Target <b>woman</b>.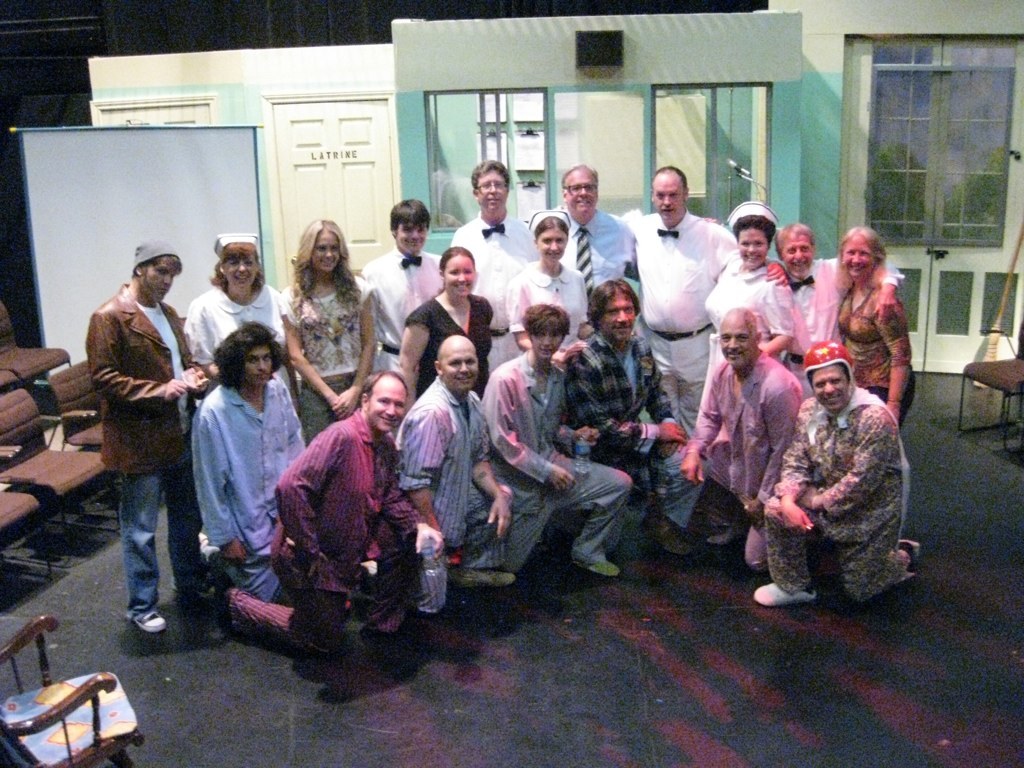
Target region: 508 214 591 364.
